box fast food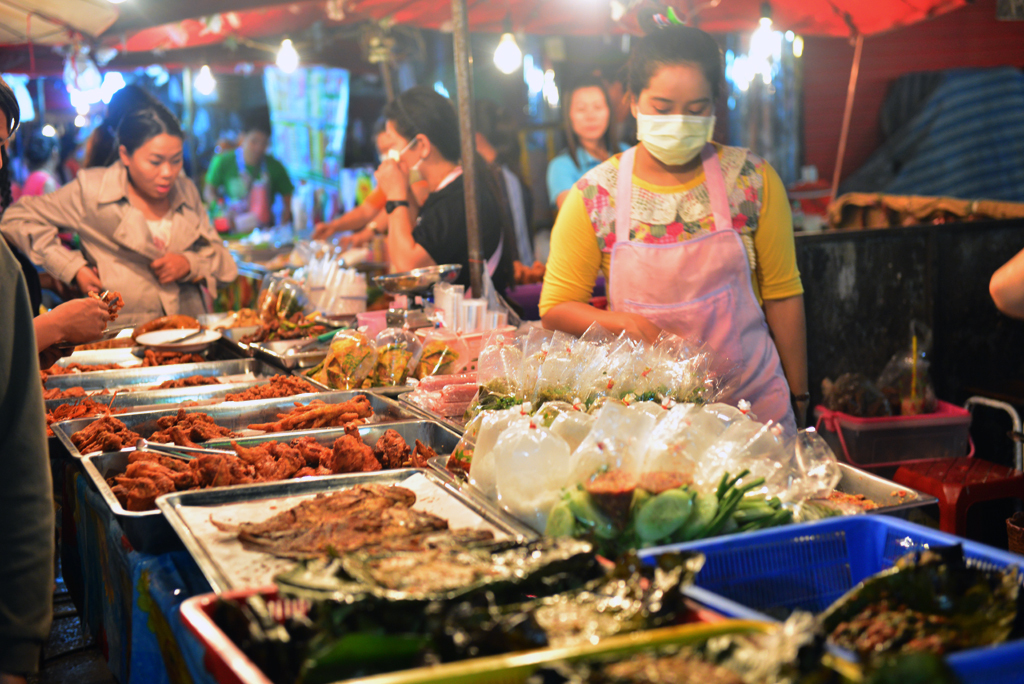
region(578, 336, 716, 416)
